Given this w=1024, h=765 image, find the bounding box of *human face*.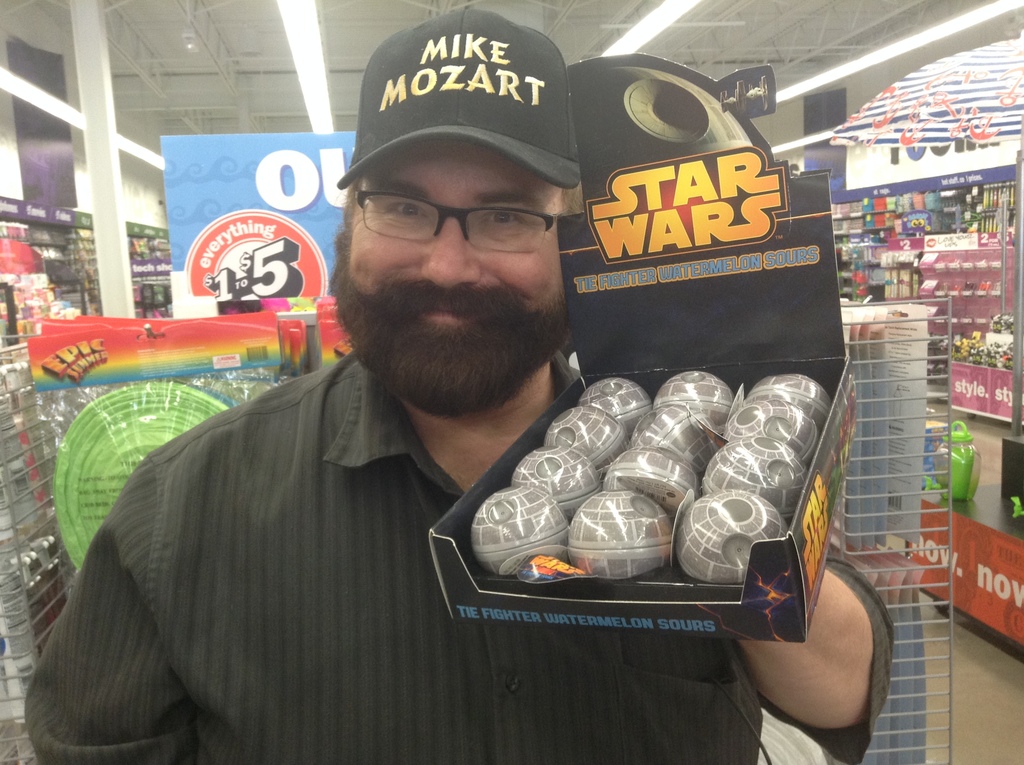
left=350, top=137, right=572, bottom=336.
